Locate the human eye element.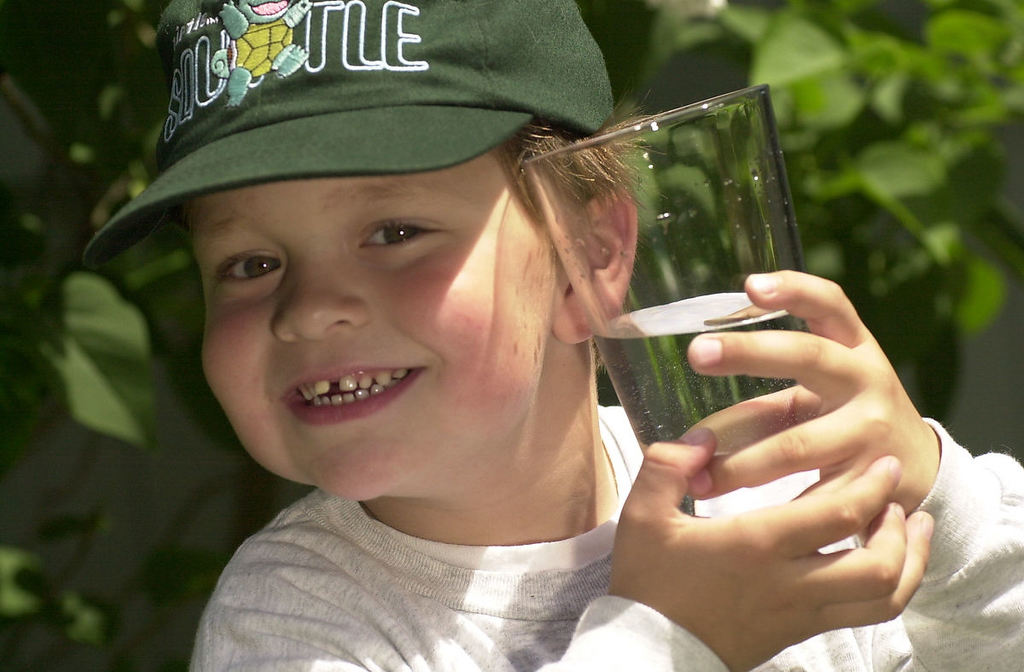
Element bbox: 208, 241, 292, 291.
